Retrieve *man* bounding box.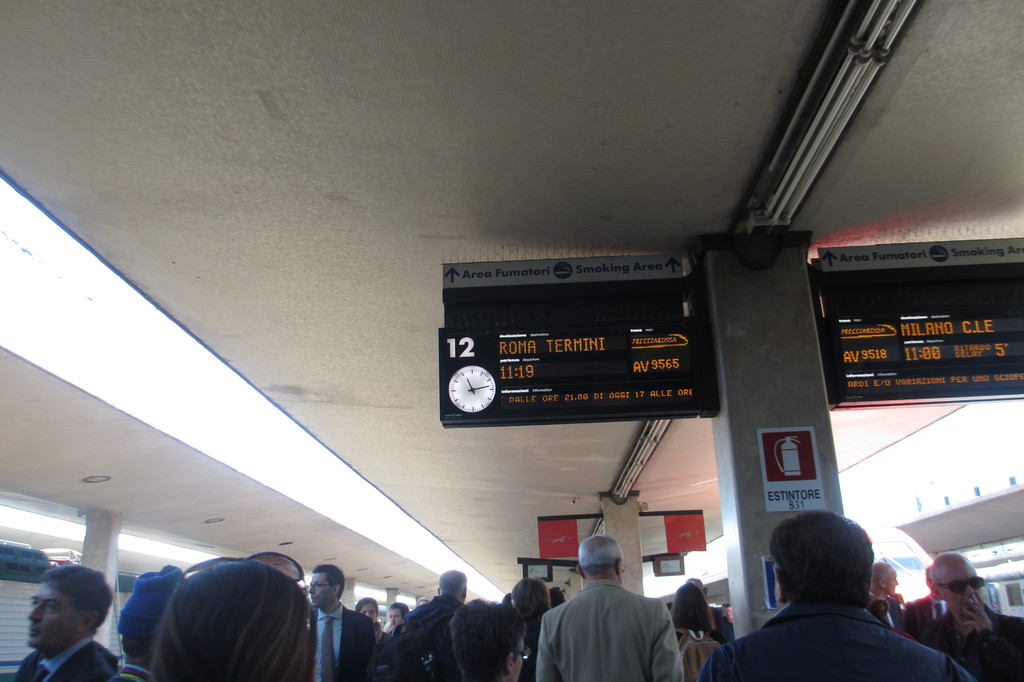
Bounding box: detection(870, 558, 916, 635).
